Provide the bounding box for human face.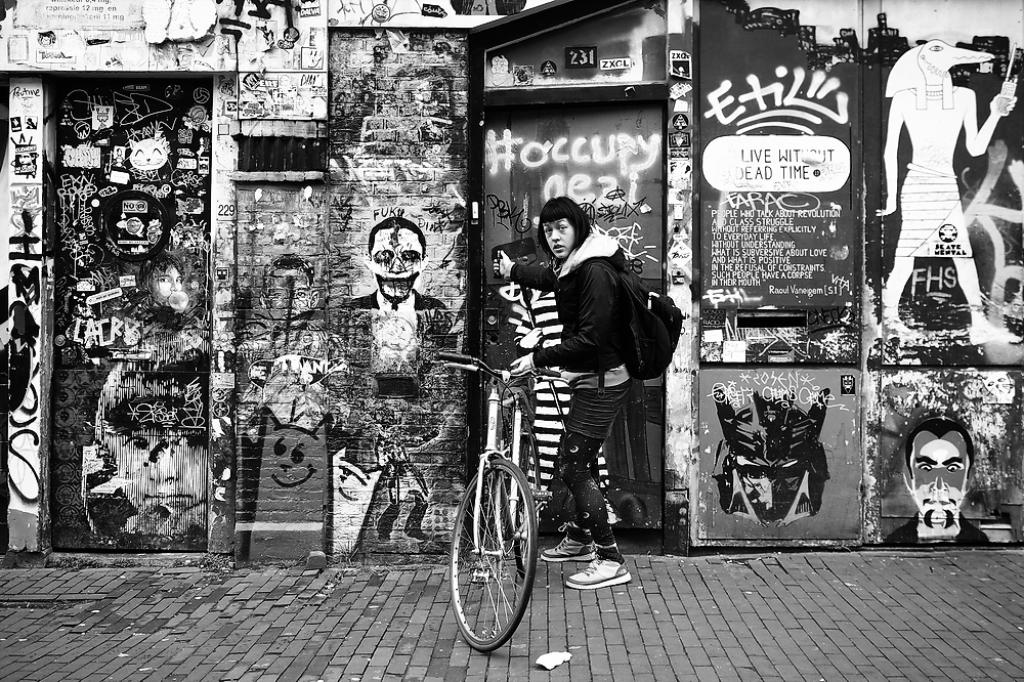
x1=372 y1=228 x2=421 y2=296.
